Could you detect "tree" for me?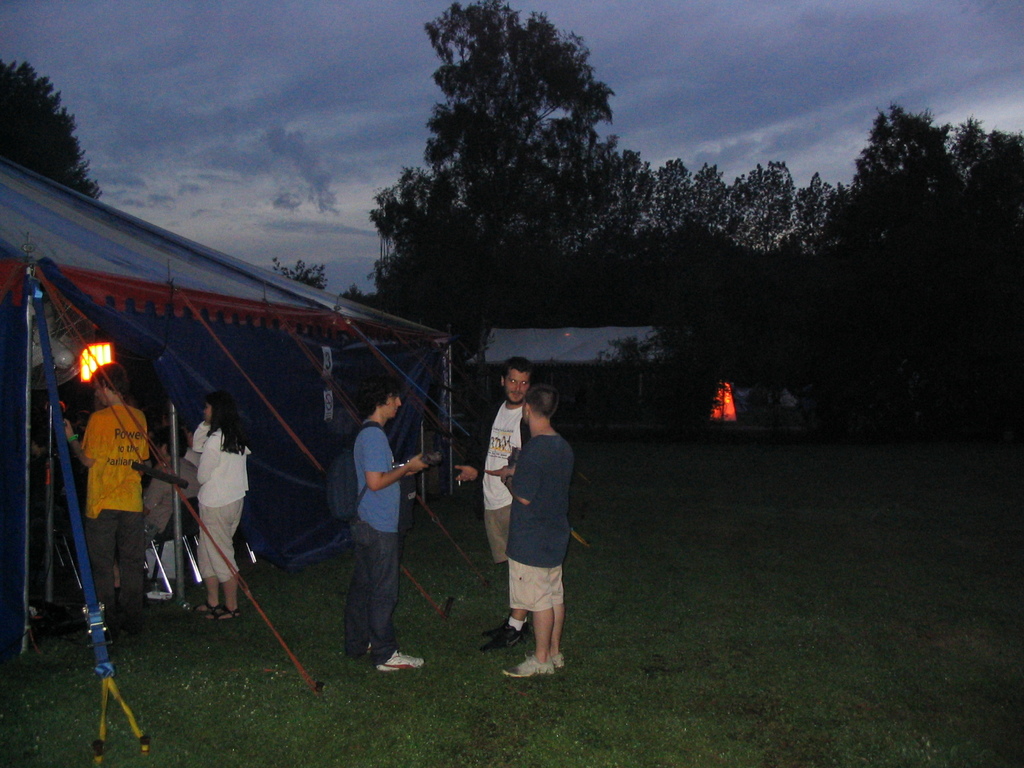
Detection result: region(821, 111, 1023, 423).
